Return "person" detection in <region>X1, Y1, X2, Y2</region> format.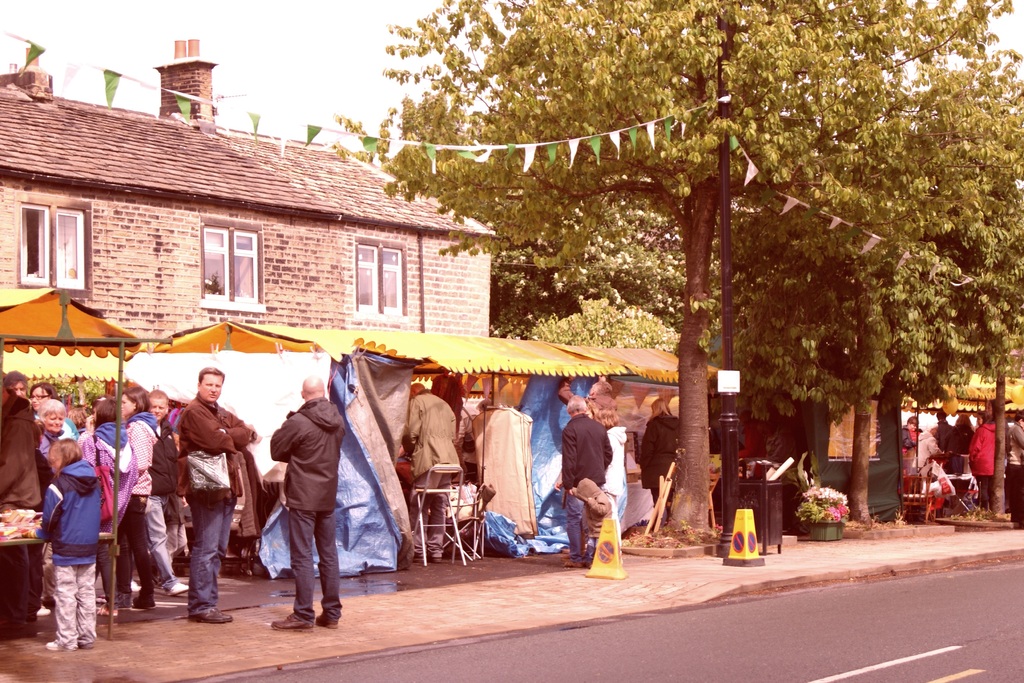
<region>1002, 413, 1023, 521</region>.
